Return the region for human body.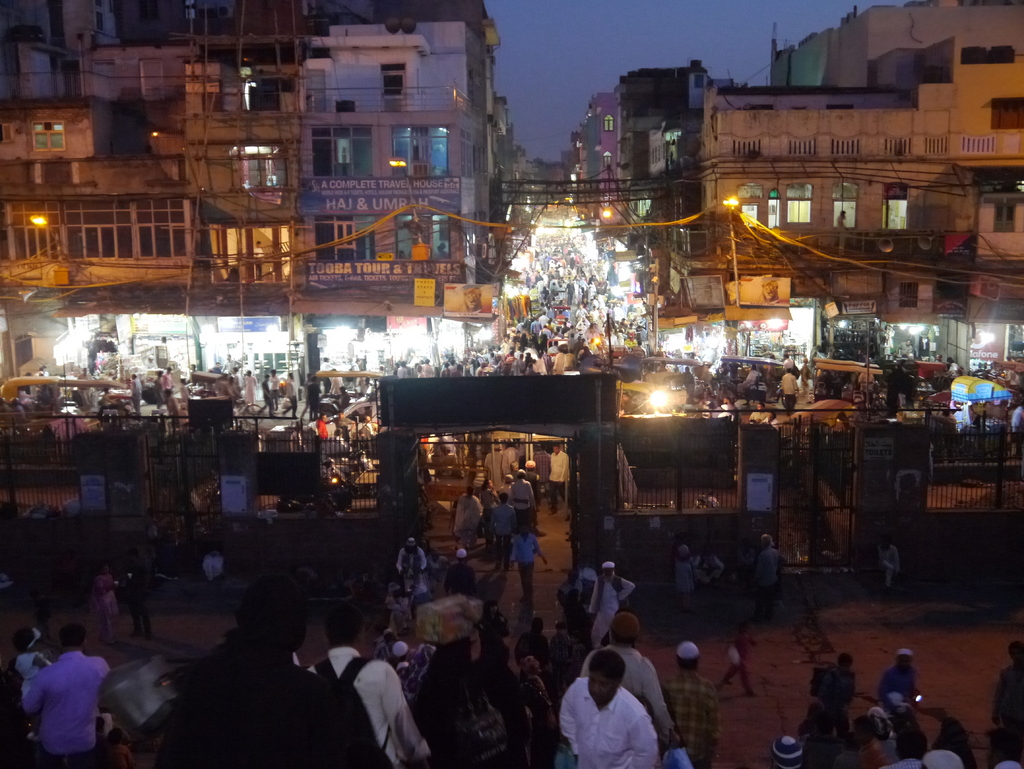
(454,485,483,550).
